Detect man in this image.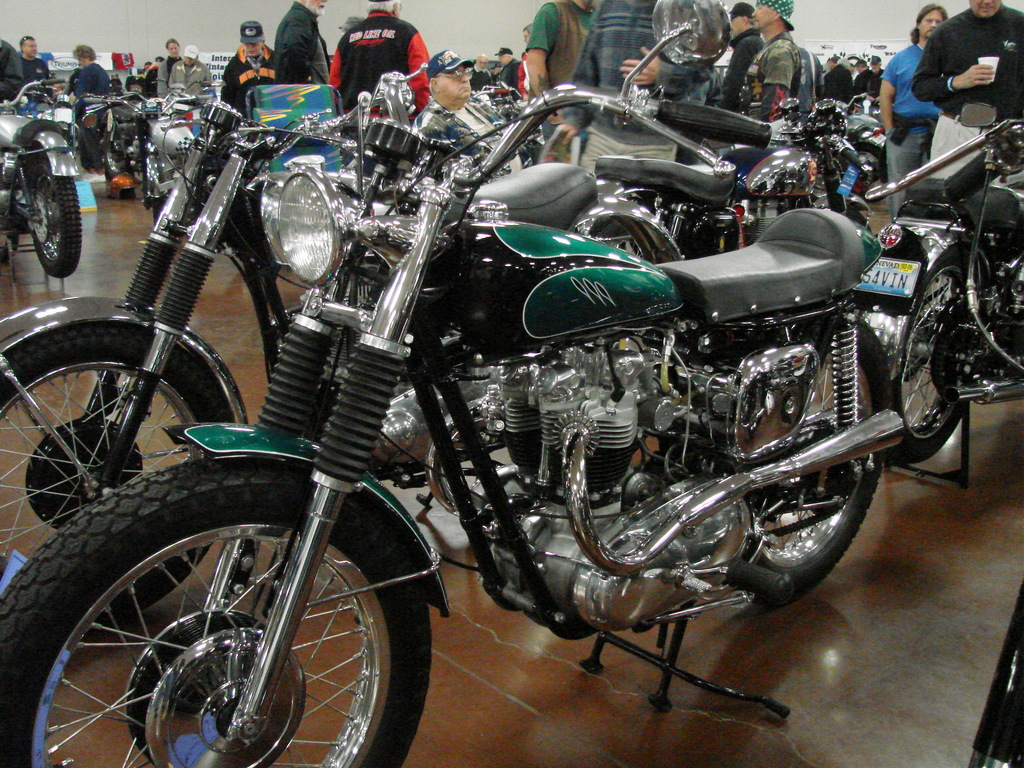
Detection: 495 44 532 98.
